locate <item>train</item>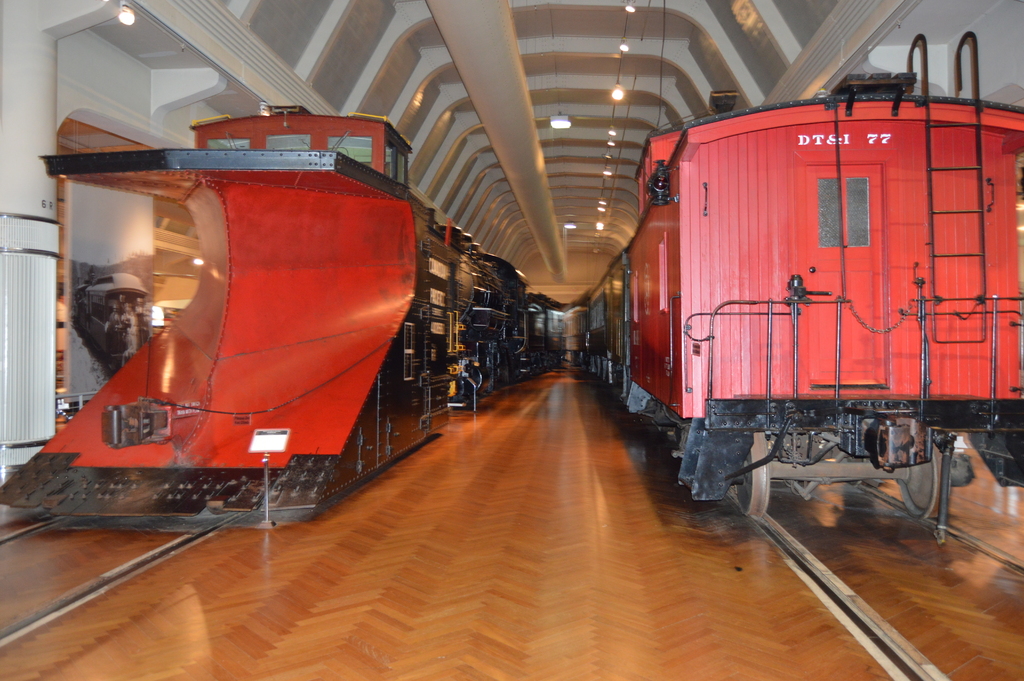
box=[569, 29, 1023, 552]
